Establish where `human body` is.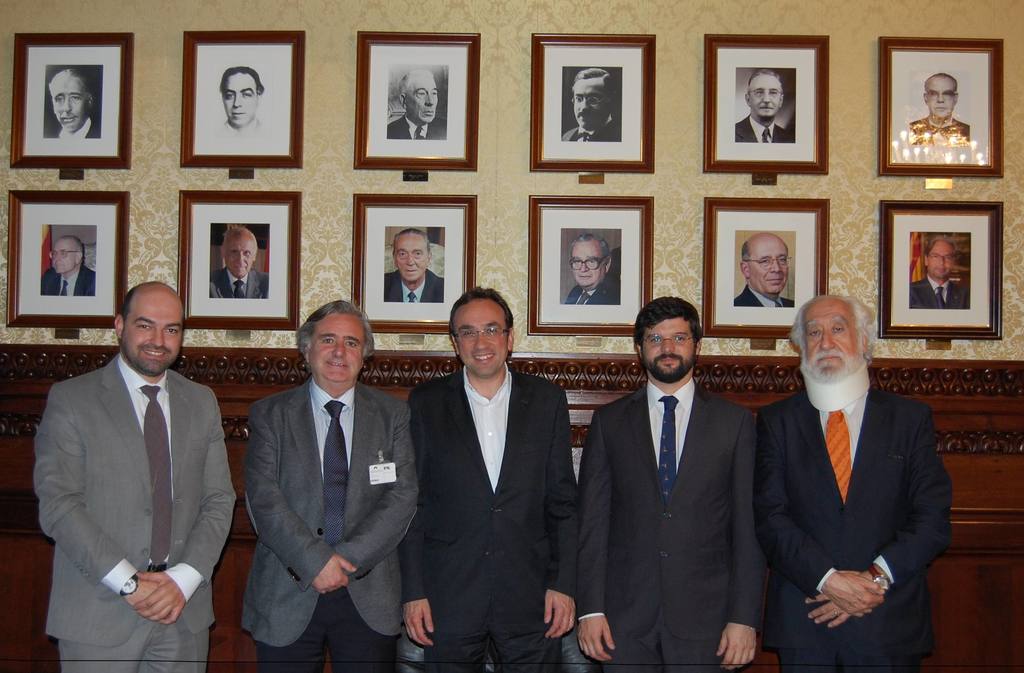
Established at x1=384 y1=67 x2=441 y2=142.
